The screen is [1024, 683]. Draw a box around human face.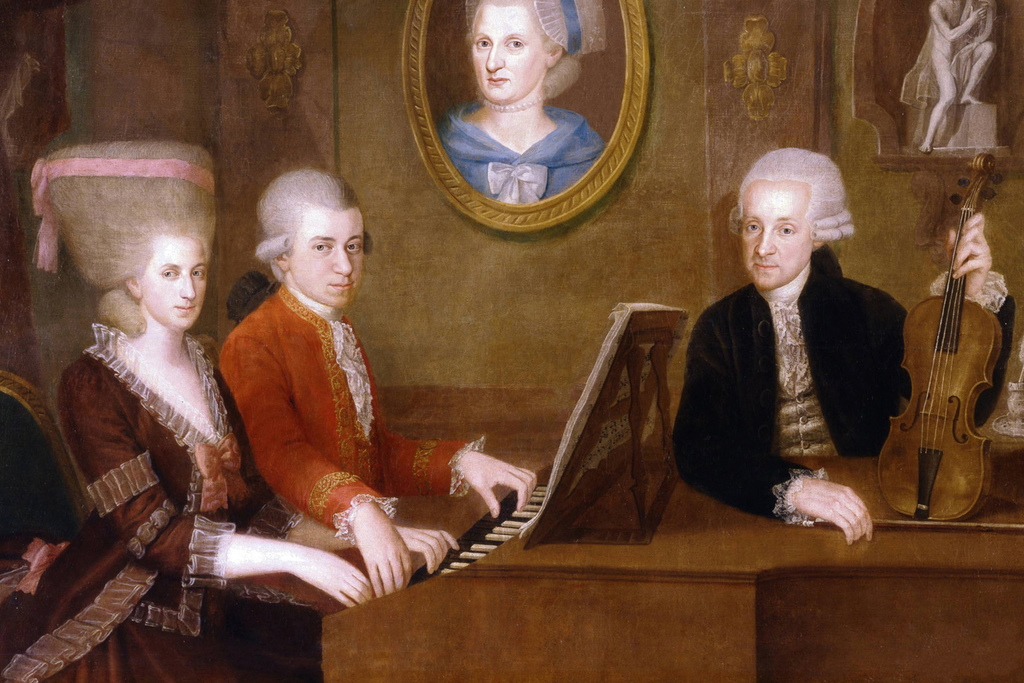
bbox=[478, 3, 546, 108].
